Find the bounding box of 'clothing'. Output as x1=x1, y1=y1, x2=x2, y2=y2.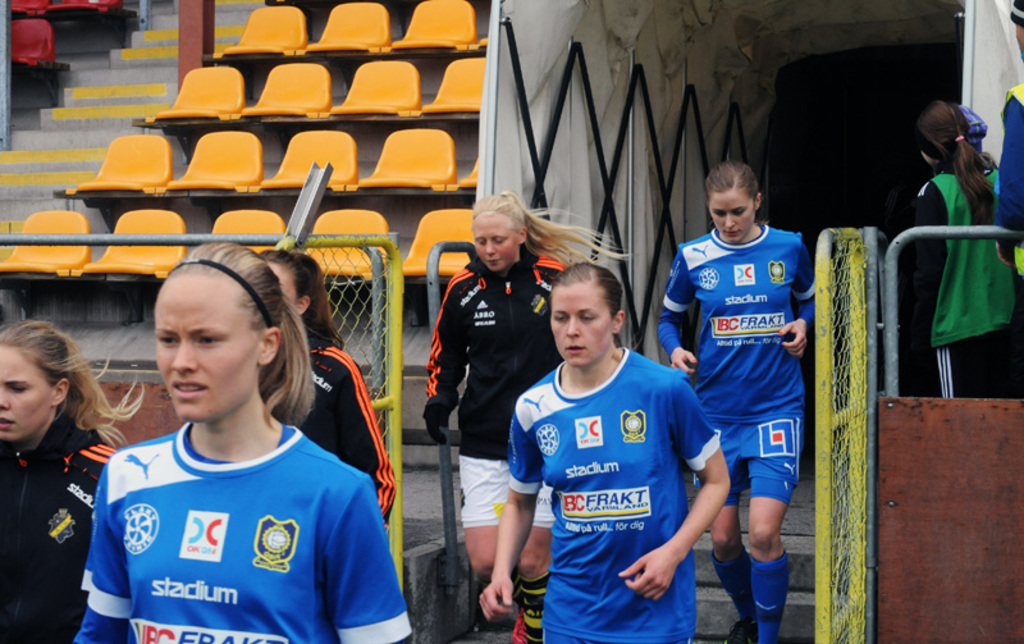
x1=509, y1=342, x2=722, y2=643.
